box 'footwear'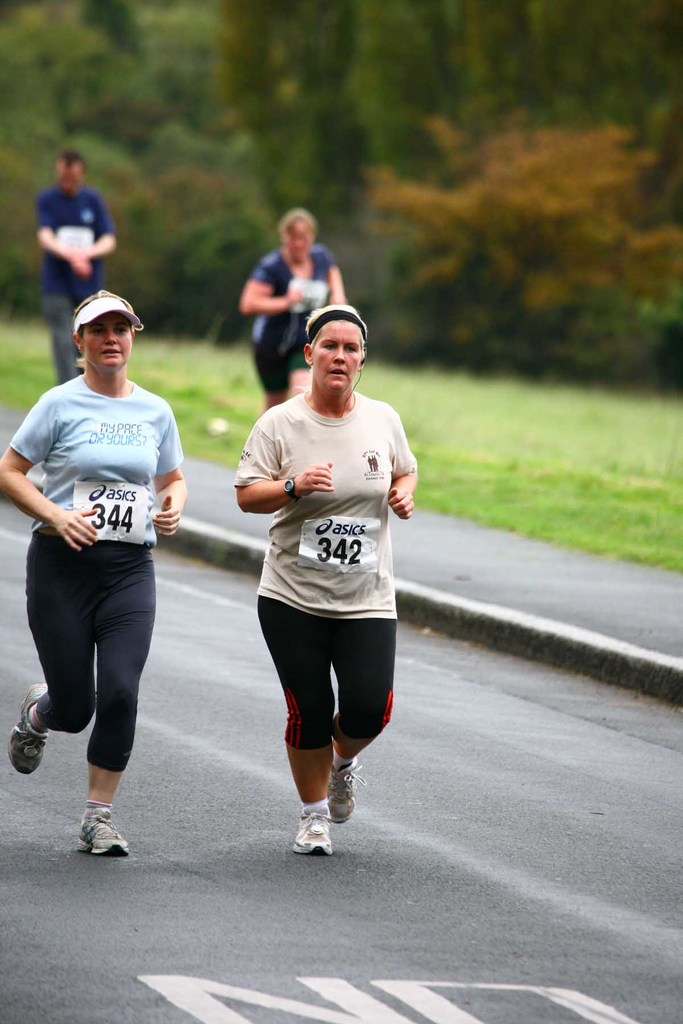
l=57, t=801, r=122, b=866
